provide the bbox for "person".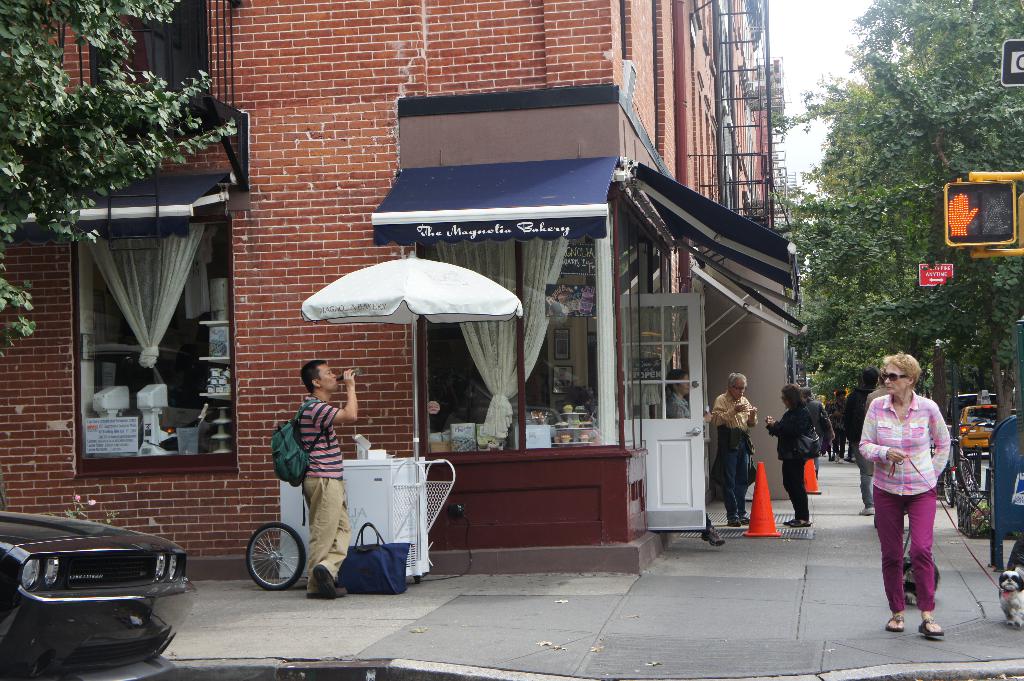
region(982, 193, 1011, 235).
